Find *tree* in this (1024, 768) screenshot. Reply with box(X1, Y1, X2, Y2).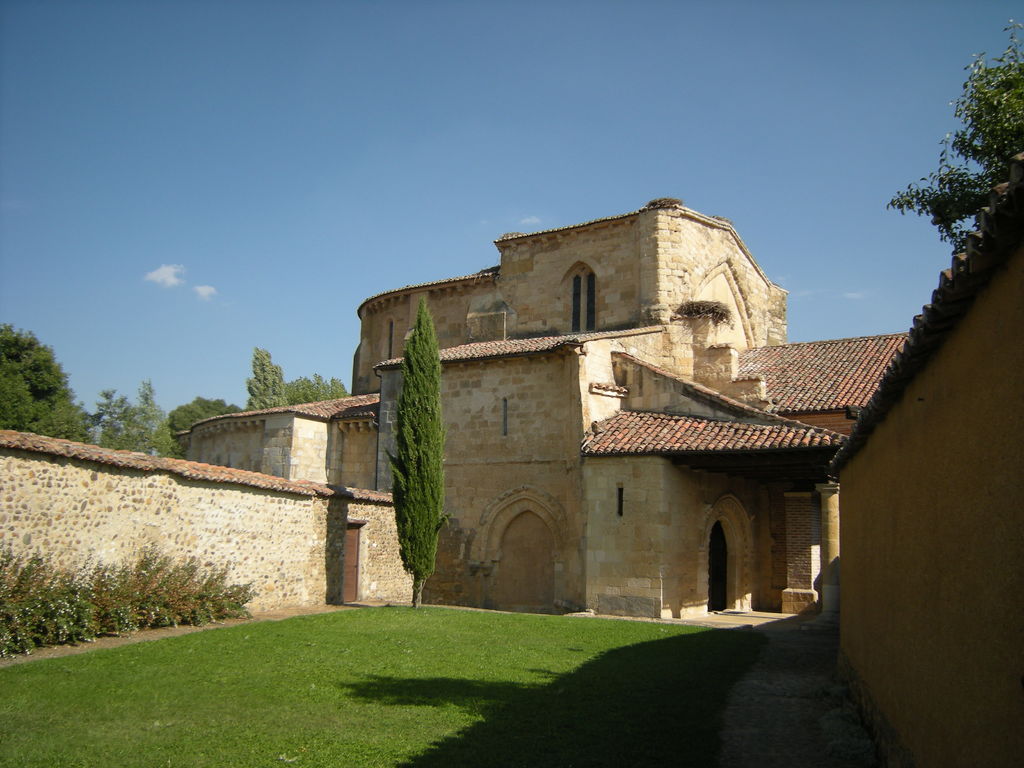
box(243, 344, 291, 417).
